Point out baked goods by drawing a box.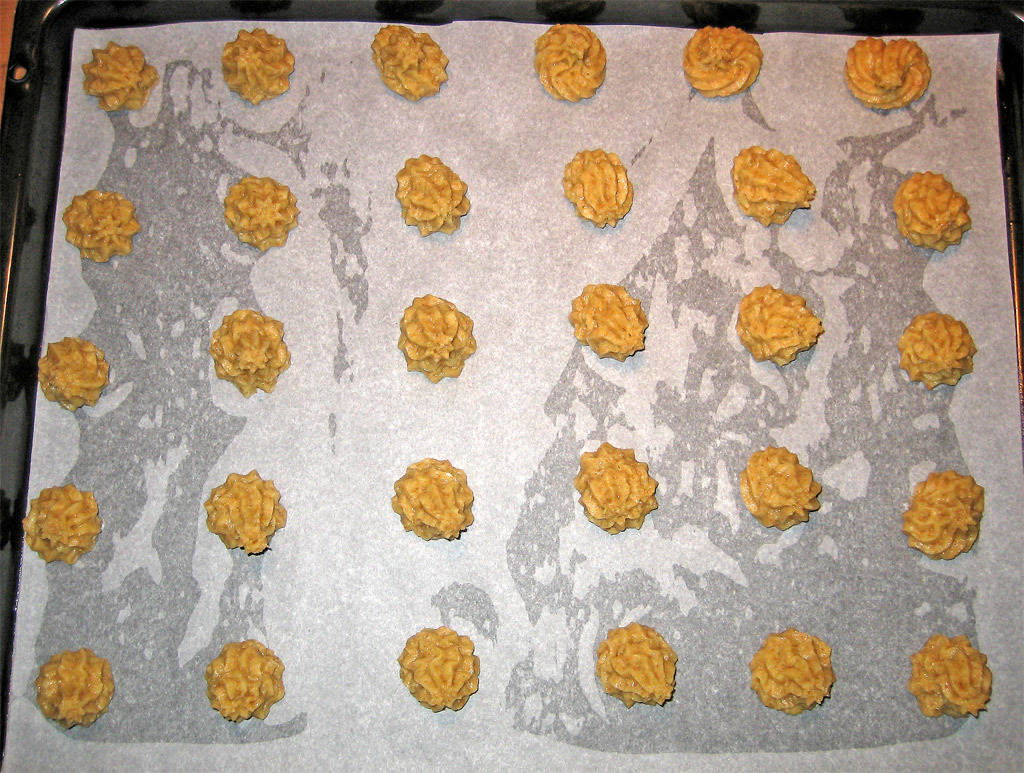
891, 168, 972, 254.
